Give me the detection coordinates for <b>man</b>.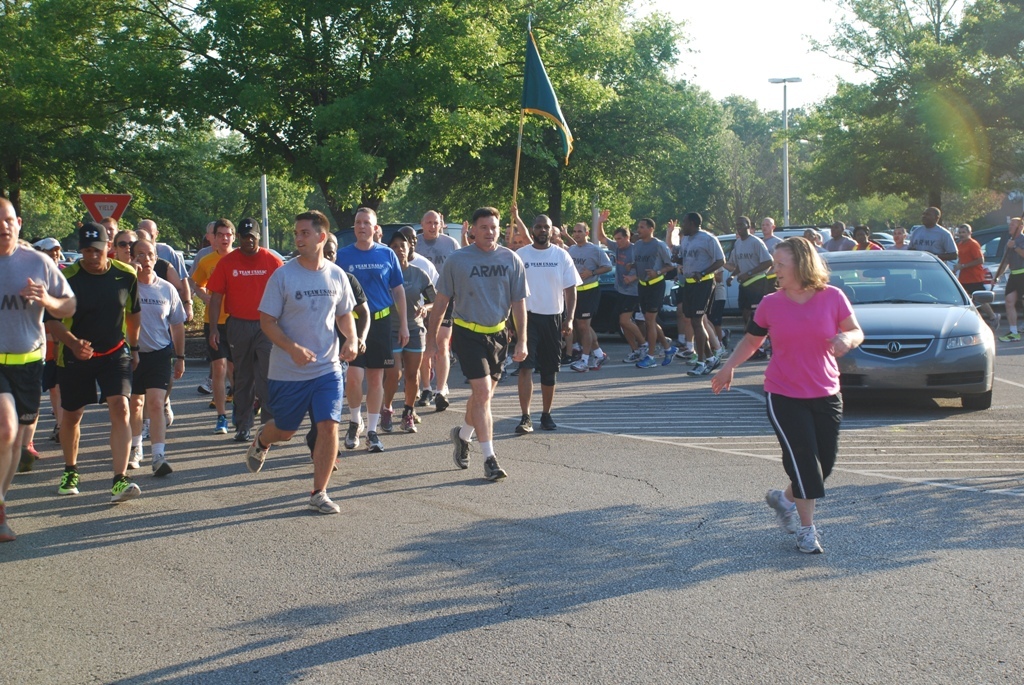
[x1=1002, y1=211, x2=1023, y2=331].
